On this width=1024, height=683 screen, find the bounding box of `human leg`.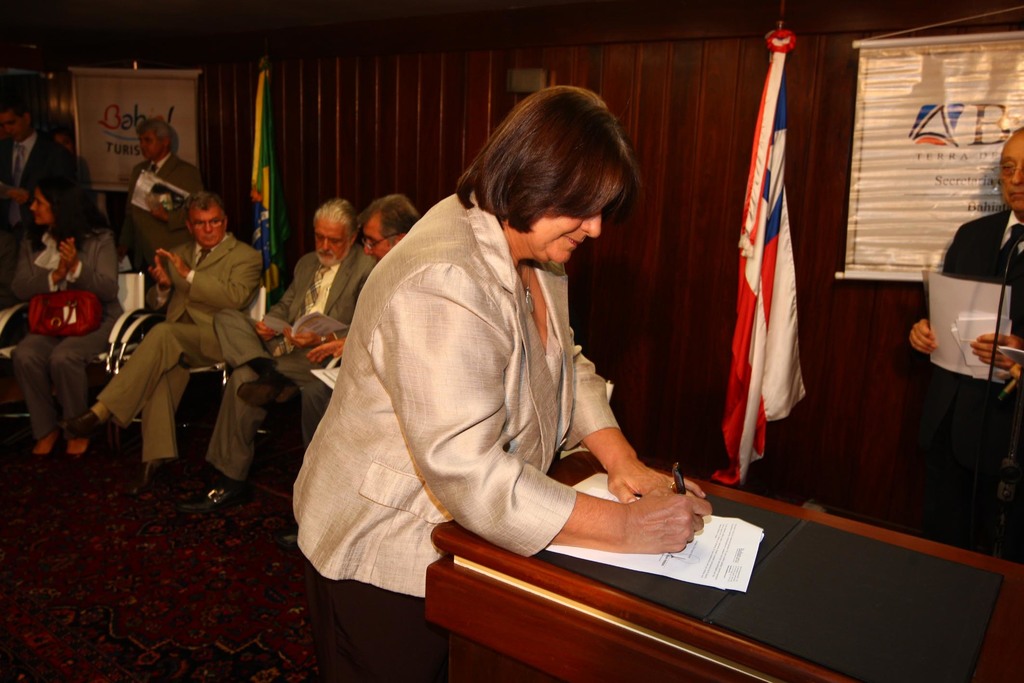
Bounding box: [49,319,112,461].
